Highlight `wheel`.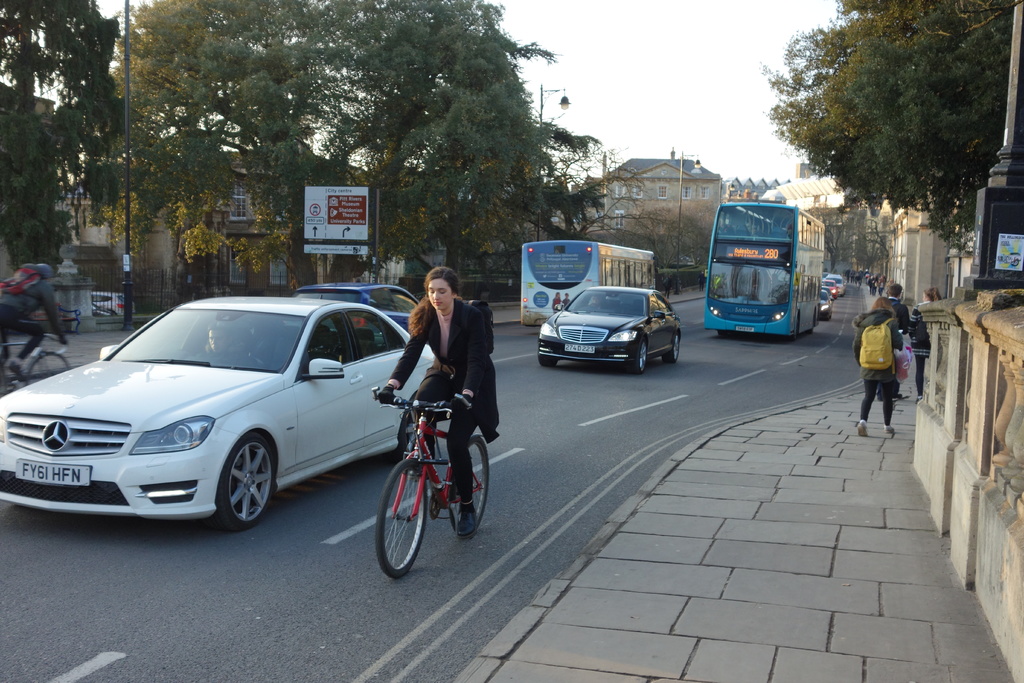
Highlighted region: (24,348,70,388).
